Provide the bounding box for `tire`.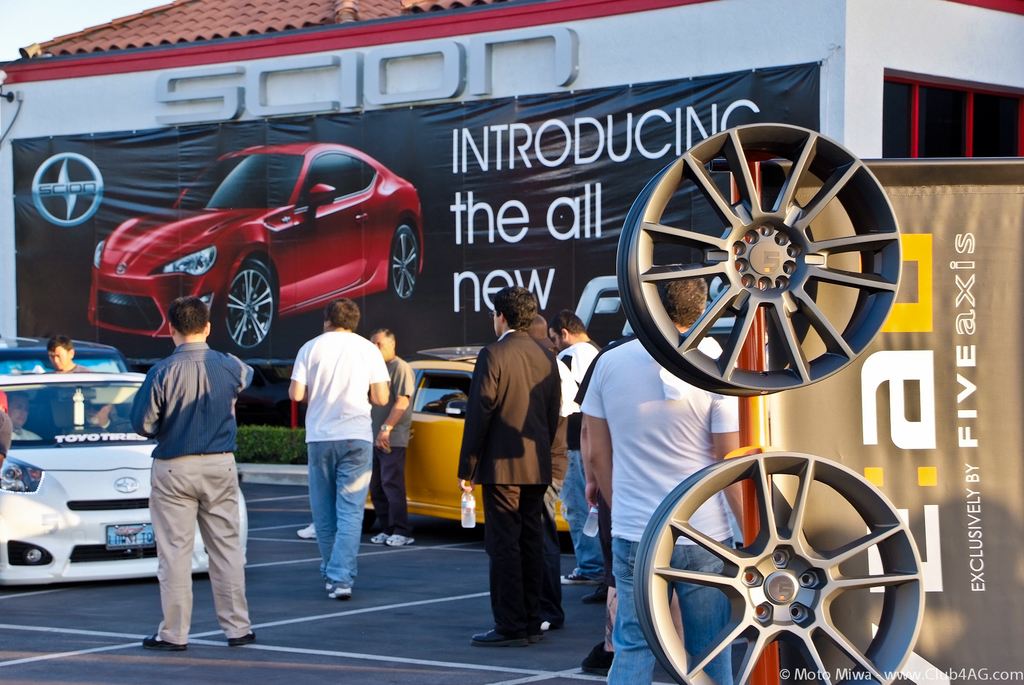
left=621, top=453, right=929, bottom=684.
